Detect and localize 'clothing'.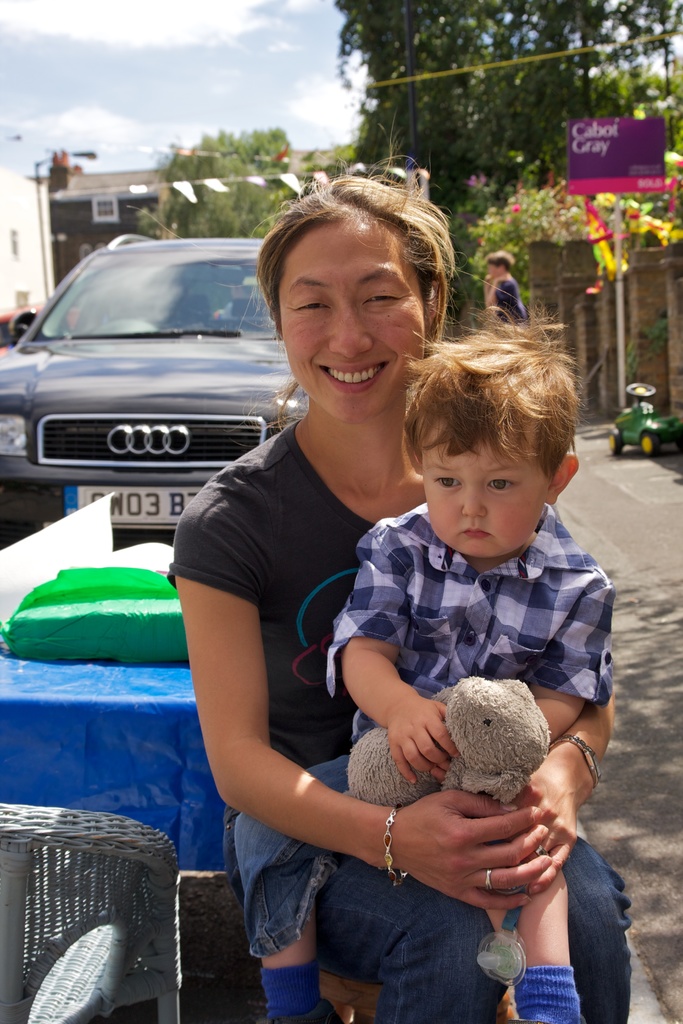
Localized at (left=265, top=956, right=324, bottom=1021).
